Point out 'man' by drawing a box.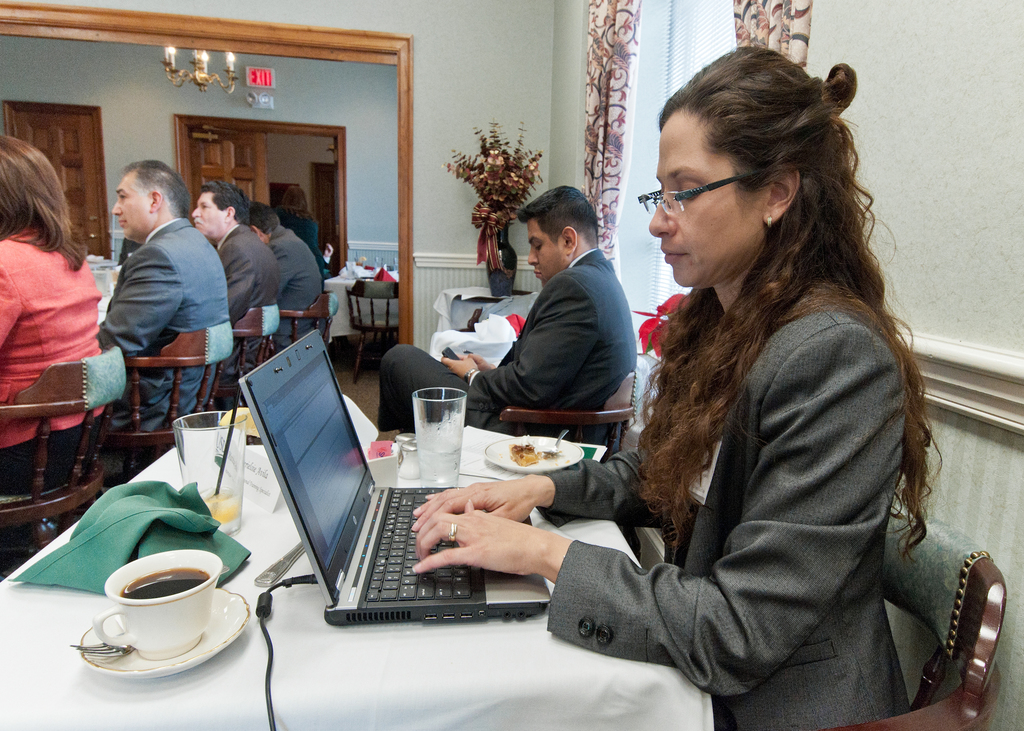
detection(88, 166, 241, 401).
